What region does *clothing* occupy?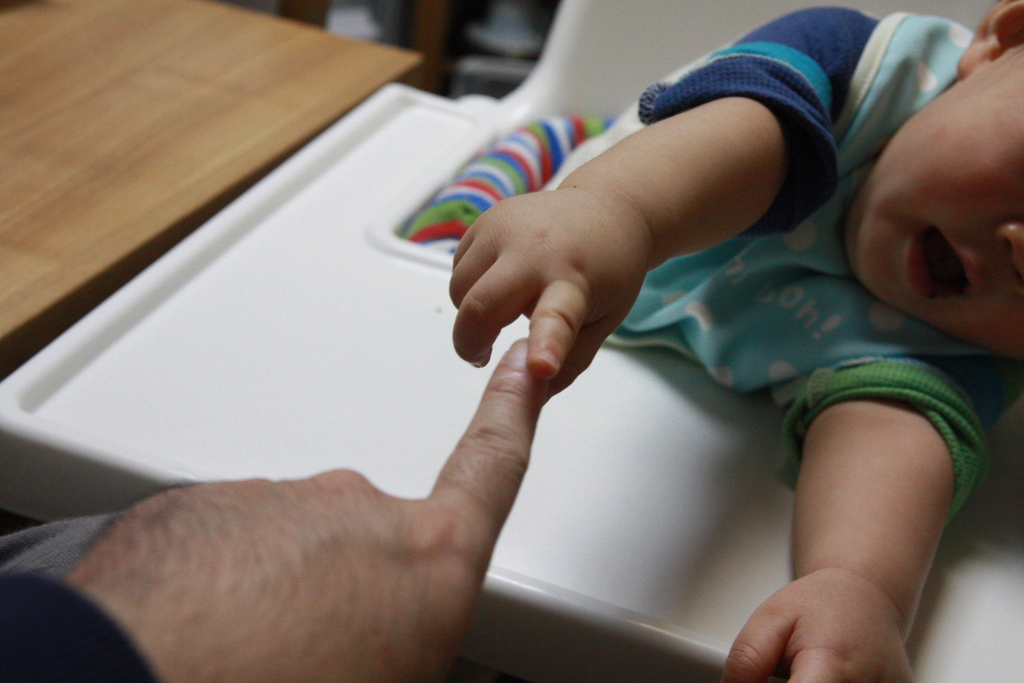
(x1=538, y1=0, x2=1023, y2=529).
